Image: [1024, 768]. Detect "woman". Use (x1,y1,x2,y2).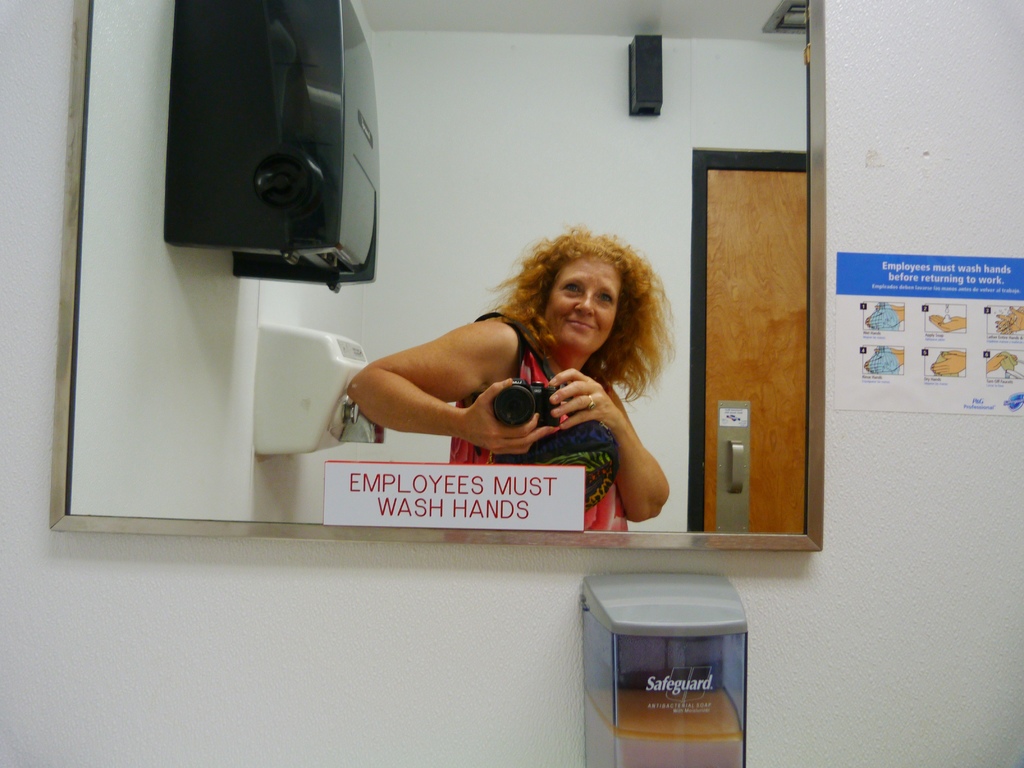
(286,261,669,527).
